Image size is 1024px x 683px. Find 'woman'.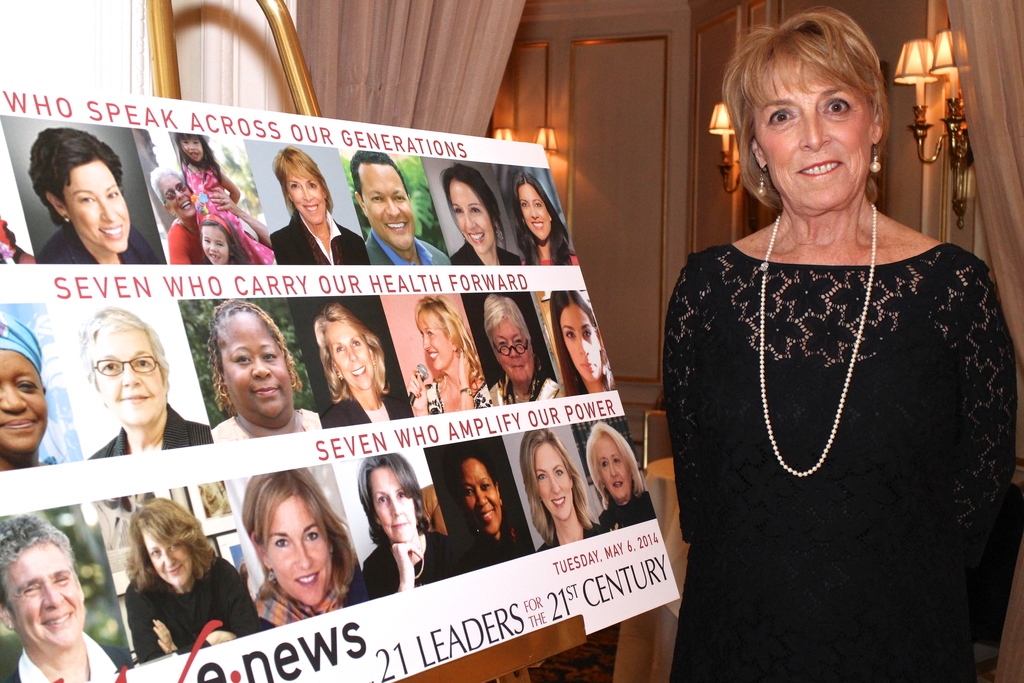
pyautogui.locateOnScreen(471, 452, 536, 568).
